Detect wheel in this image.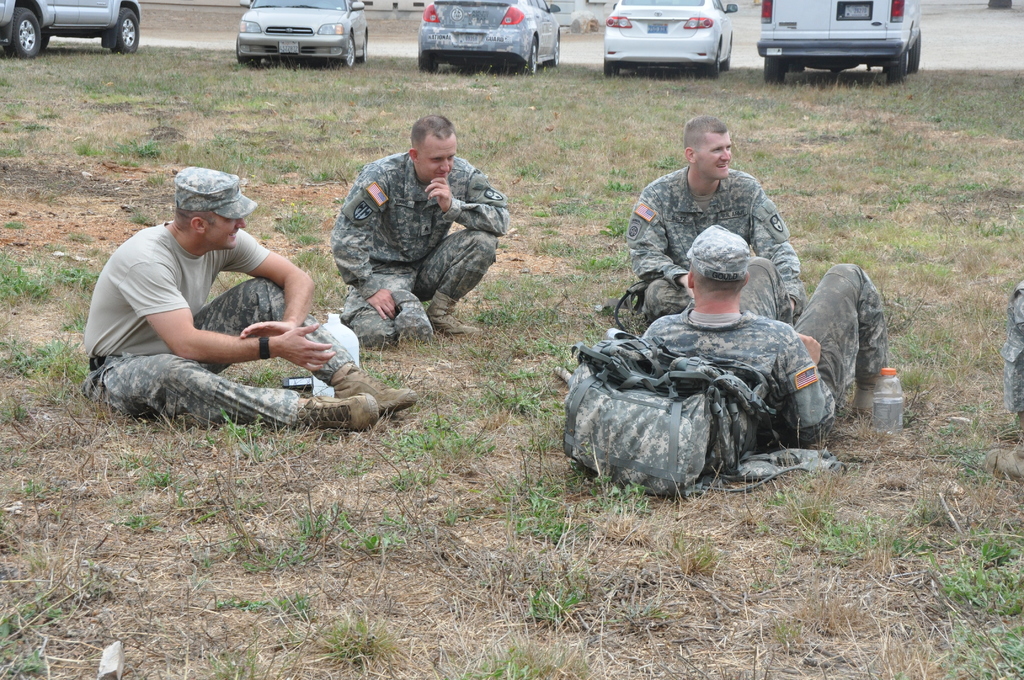
Detection: bbox=[342, 44, 356, 68].
